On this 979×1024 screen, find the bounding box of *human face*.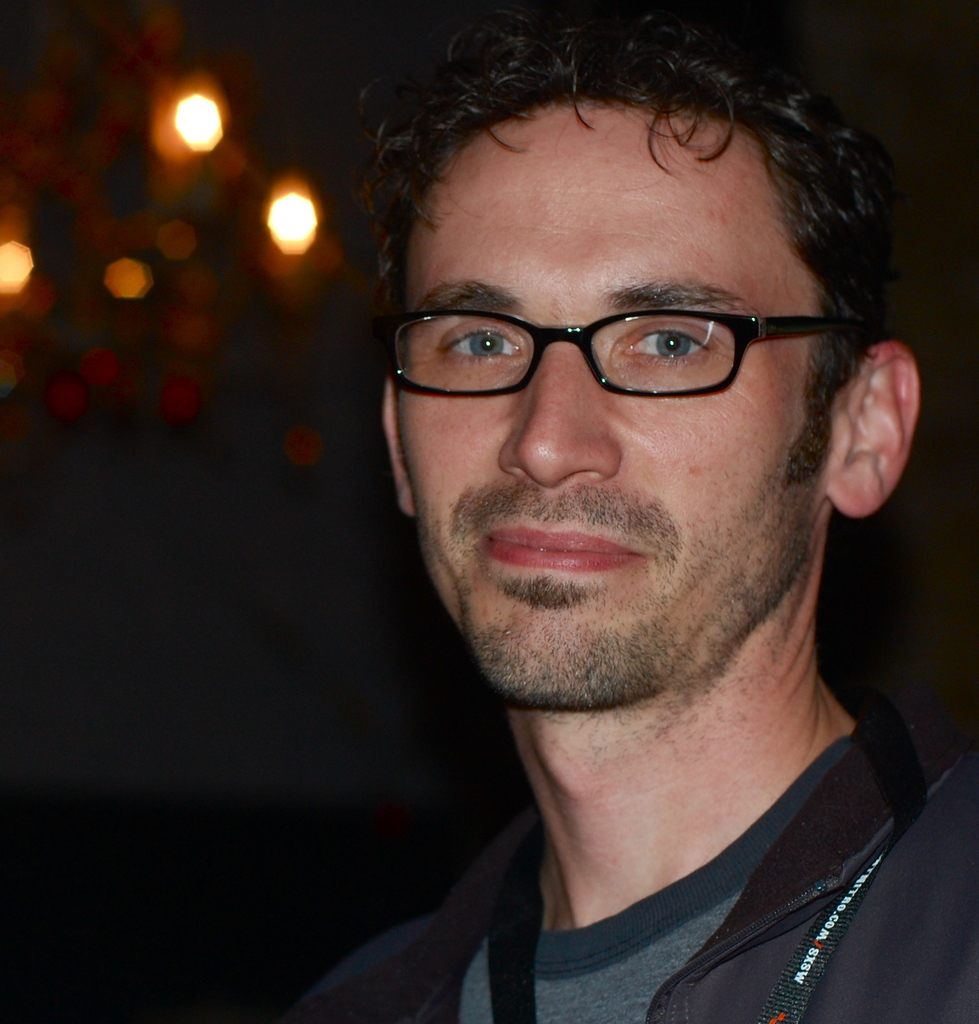
Bounding box: region(402, 104, 825, 706).
